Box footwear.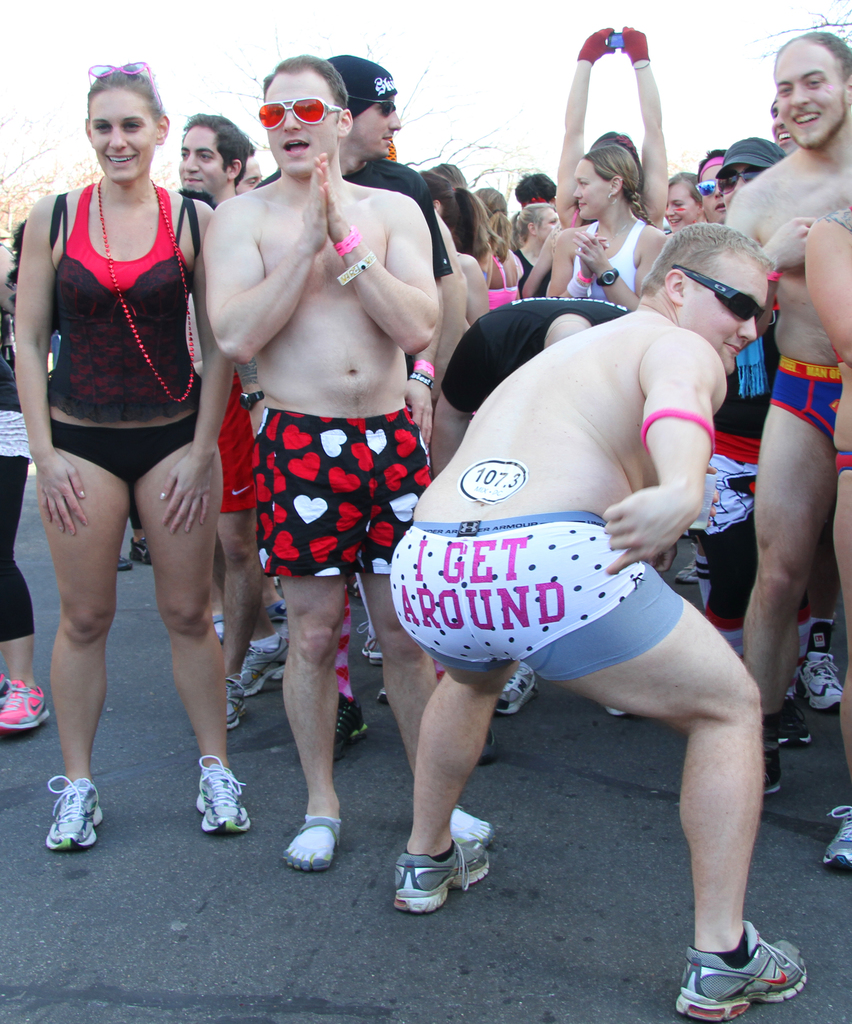
209,614,230,641.
